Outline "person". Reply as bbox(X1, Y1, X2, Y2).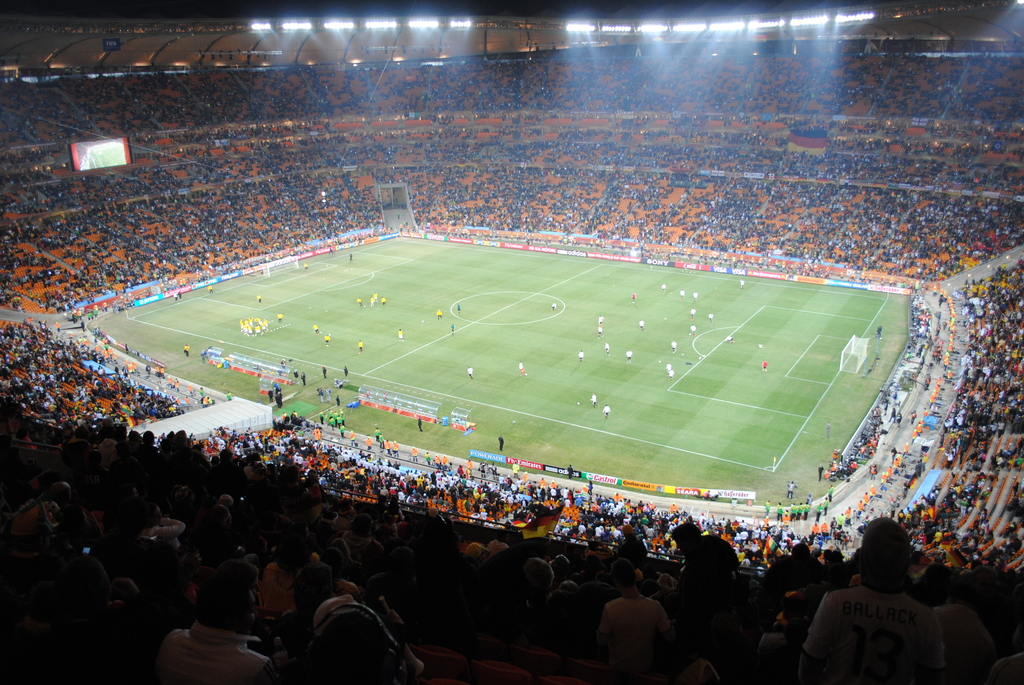
bbox(357, 340, 362, 352).
